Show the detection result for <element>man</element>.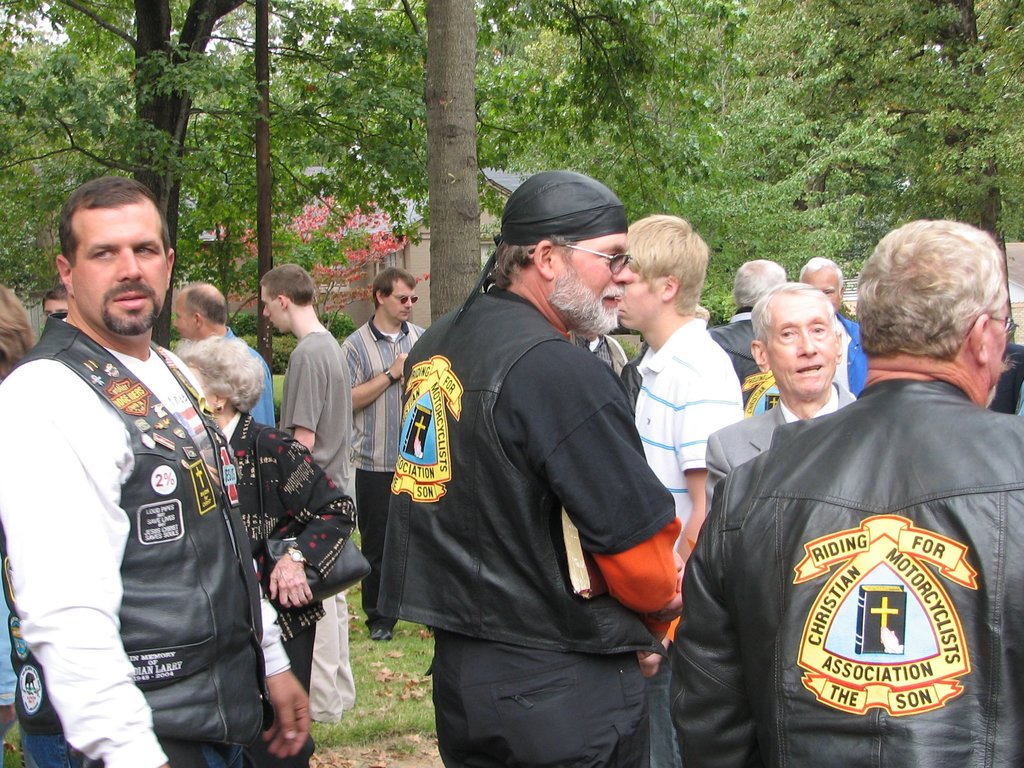
[711, 259, 782, 397].
